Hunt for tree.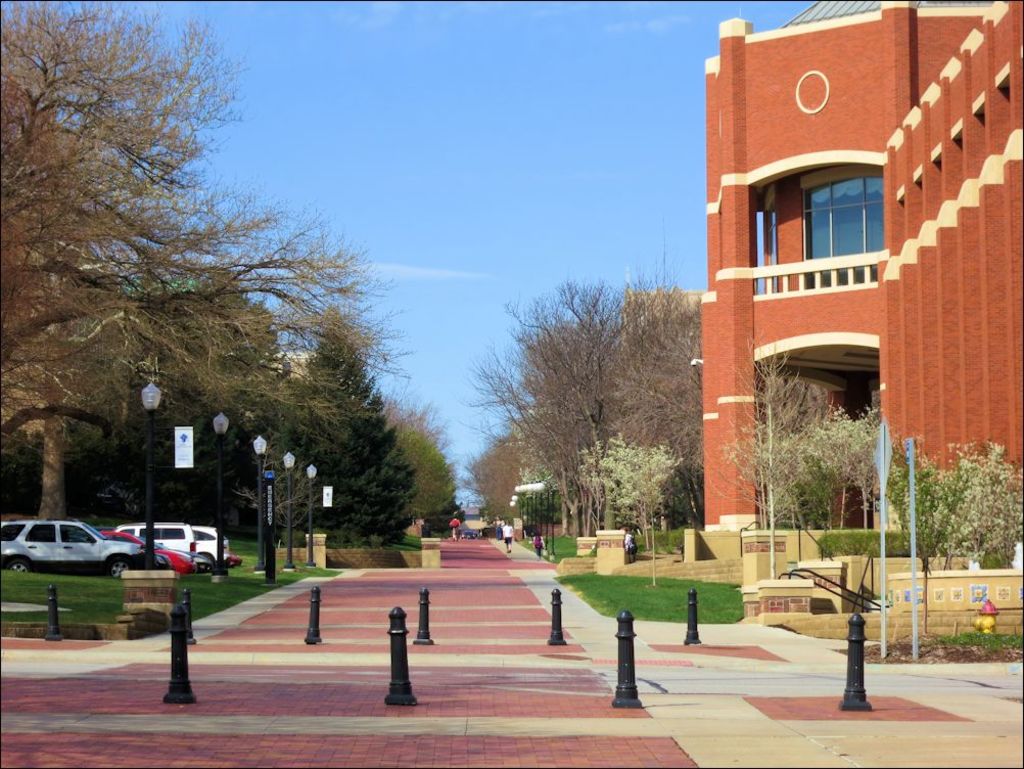
Hunted down at 884/436/967/596.
